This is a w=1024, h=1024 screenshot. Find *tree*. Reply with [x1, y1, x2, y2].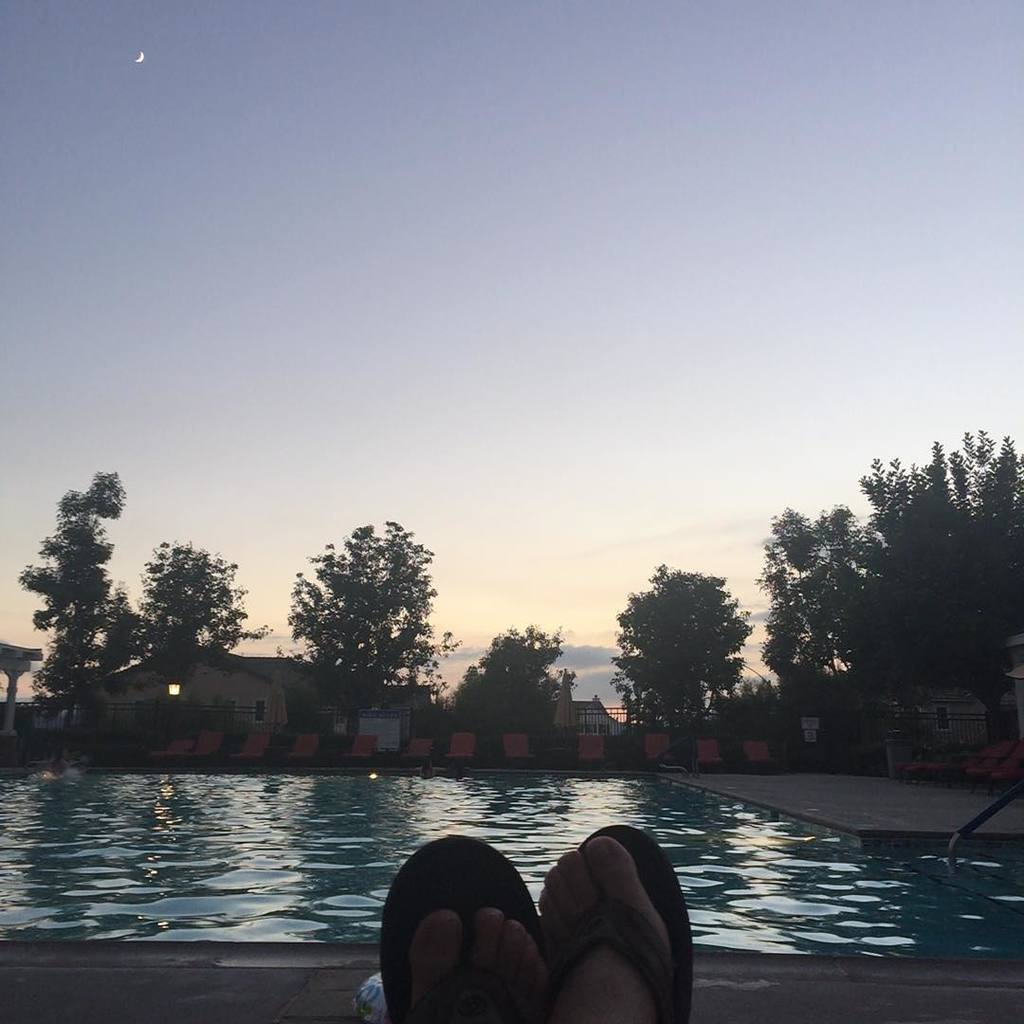
[850, 441, 1023, 666].
